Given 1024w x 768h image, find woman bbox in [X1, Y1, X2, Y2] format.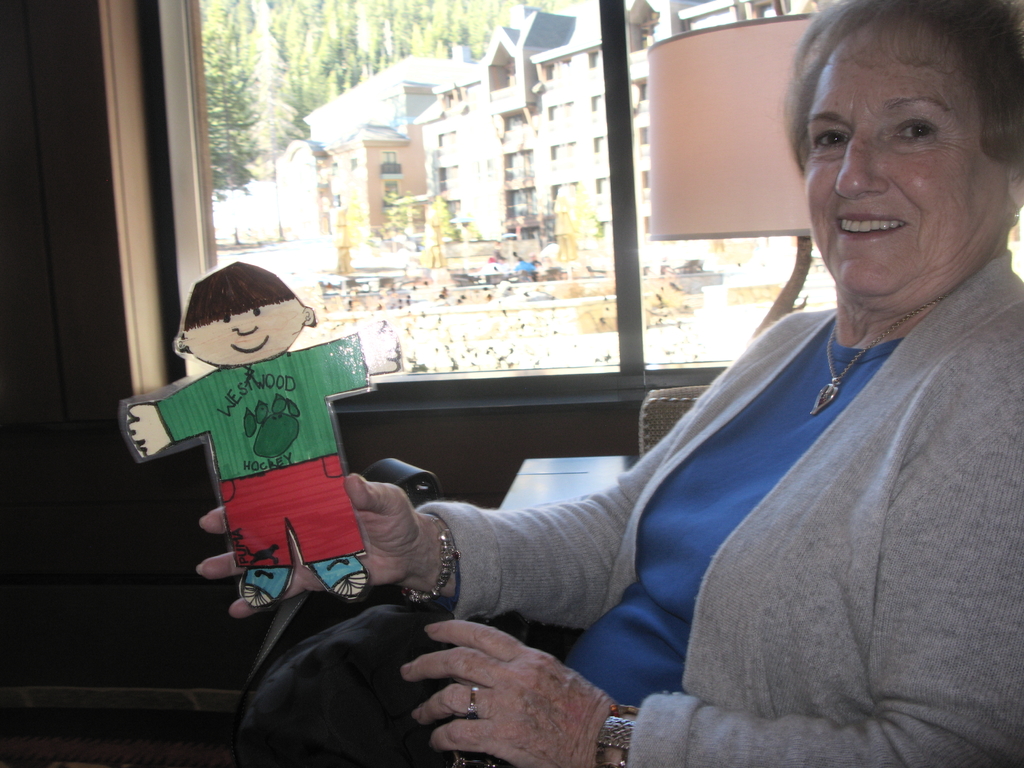
[548, 41, 1022, 752].
